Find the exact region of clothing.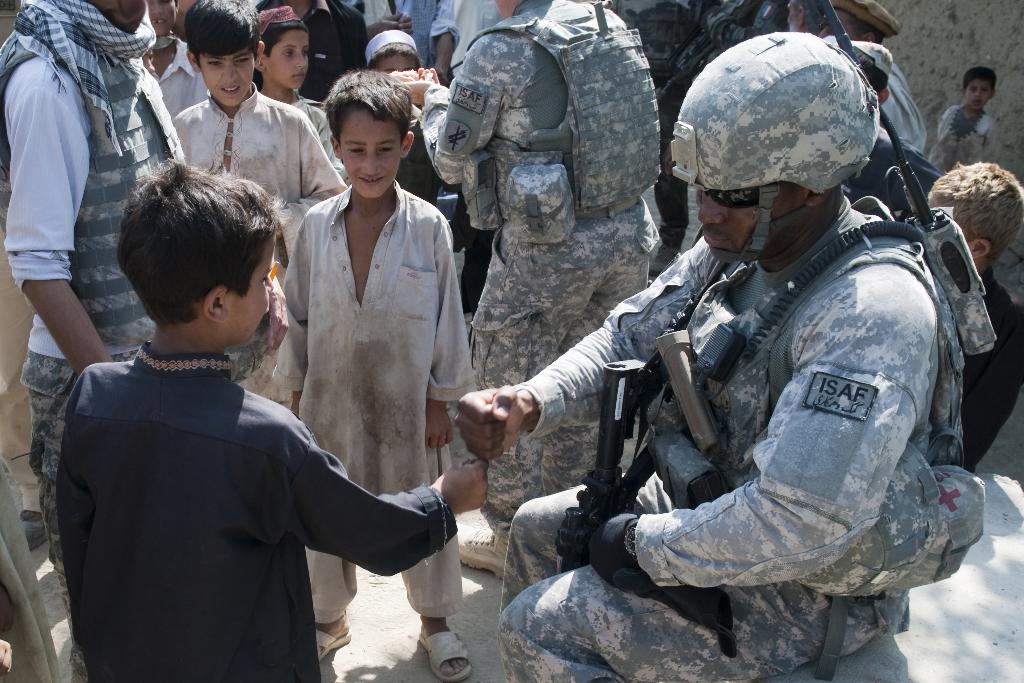
Exact region: select_region(248, 0, 371, 103).
